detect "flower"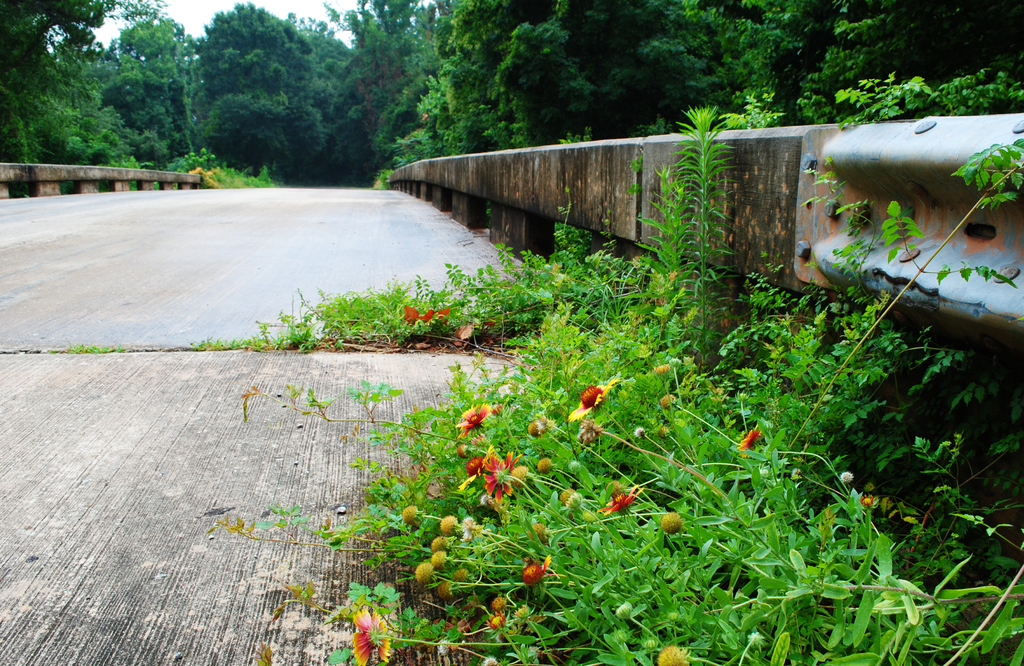
BBox(566, 378, 614, 422)
